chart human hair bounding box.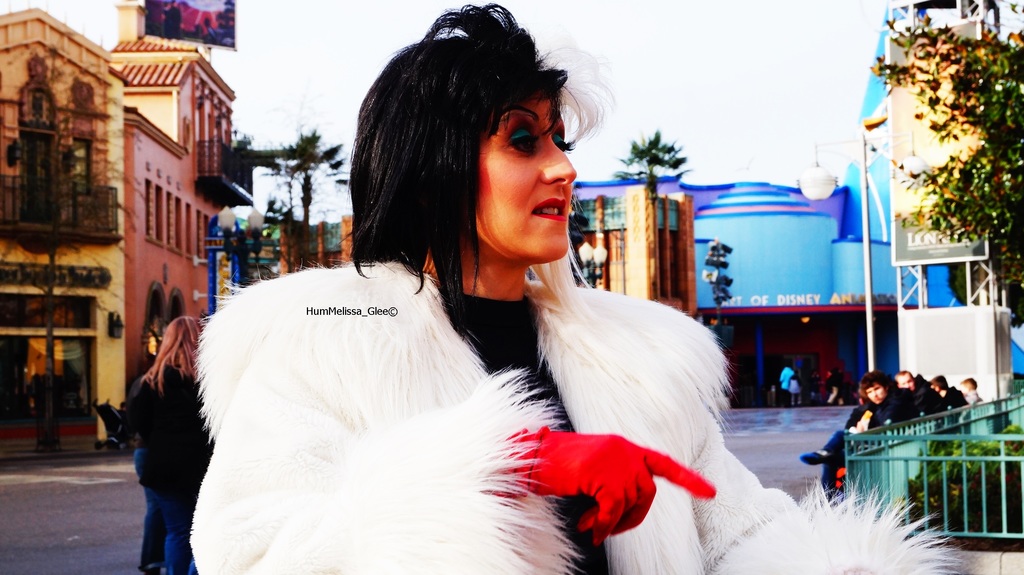
Charted: (x1=140, y1=318, x2=203, y2=391).
